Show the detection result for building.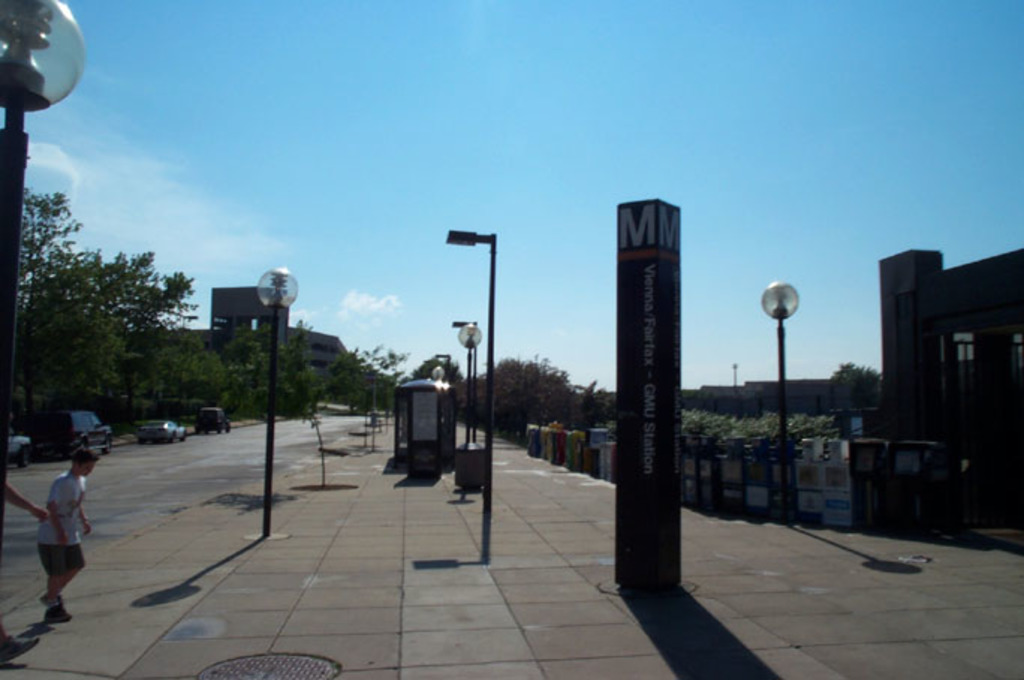
Rect(292, 322, 385, 407).
